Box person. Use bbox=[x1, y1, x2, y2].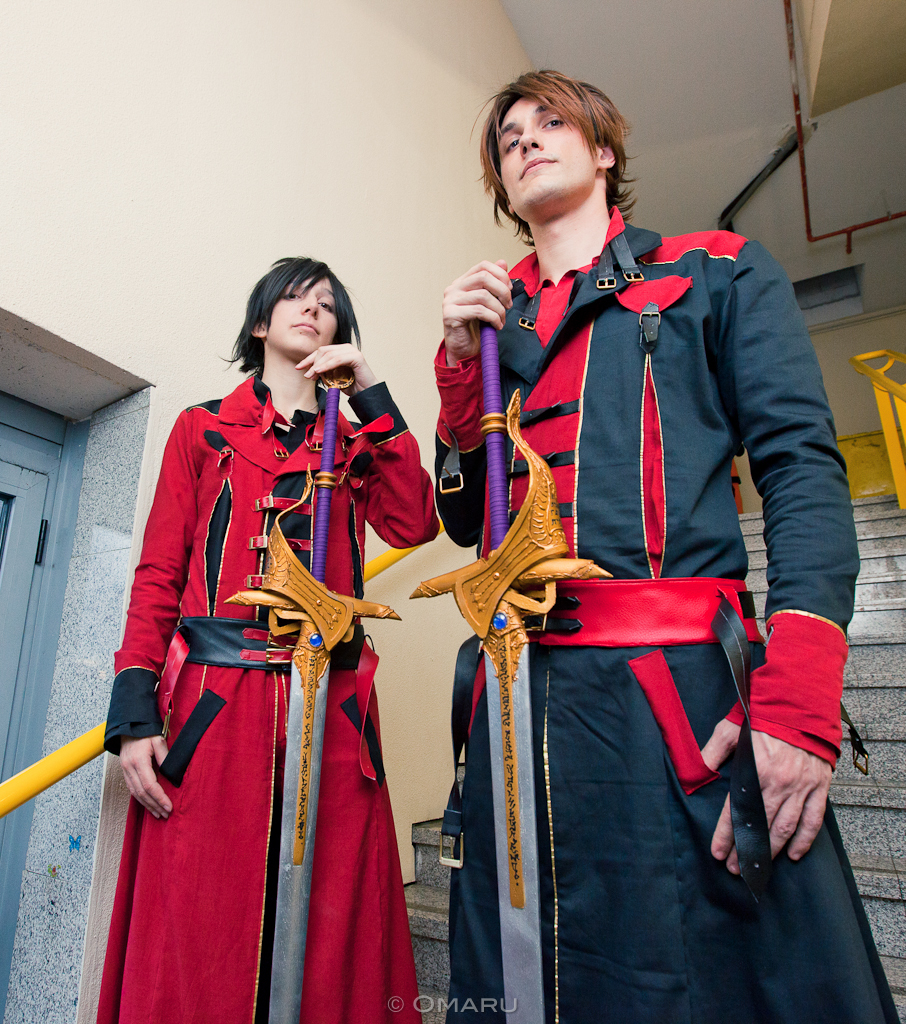
bbox=[101, 226, 432, 1004].
